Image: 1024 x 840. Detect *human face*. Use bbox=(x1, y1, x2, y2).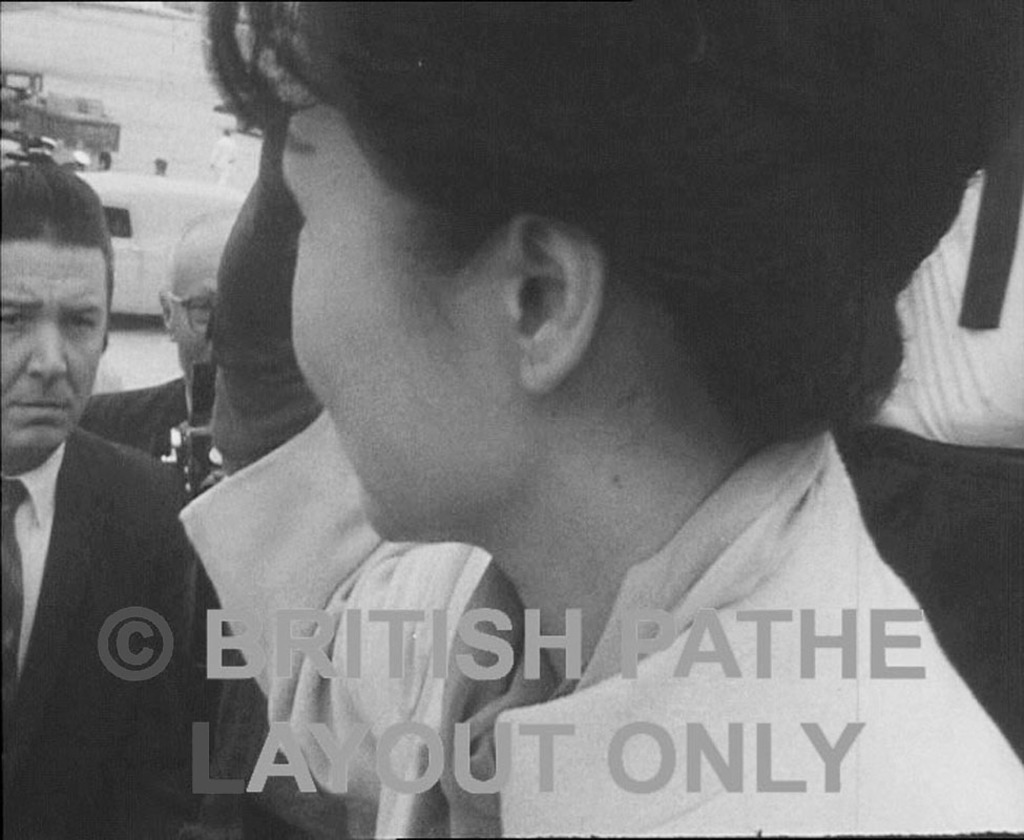
bbox=(173, 241, 222, 387).
